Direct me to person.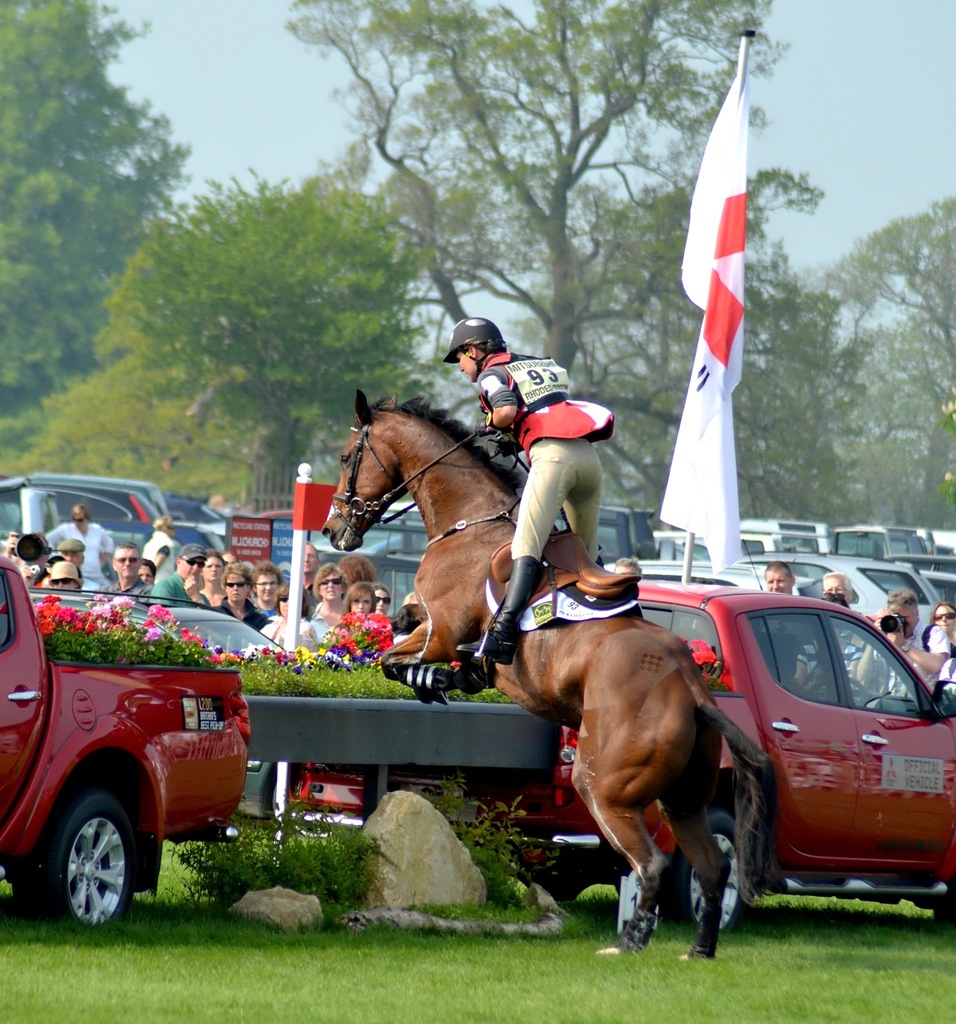
Direction: 26:532:49:584.
